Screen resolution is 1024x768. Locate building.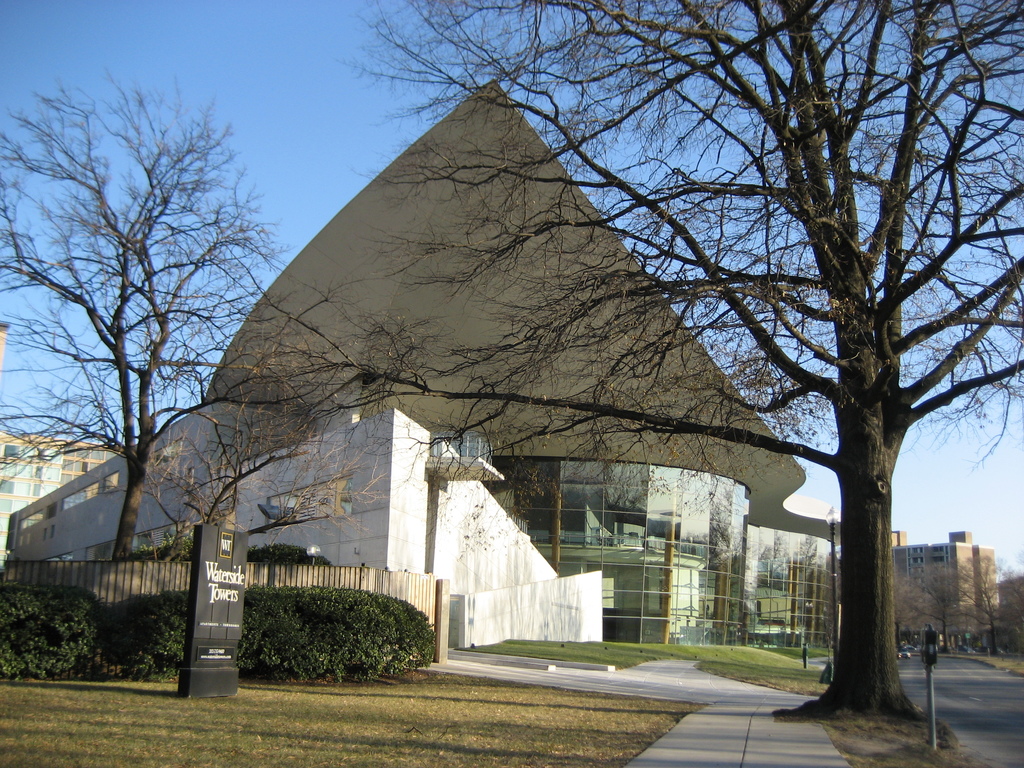
crop(0, 431, 139, 547).
